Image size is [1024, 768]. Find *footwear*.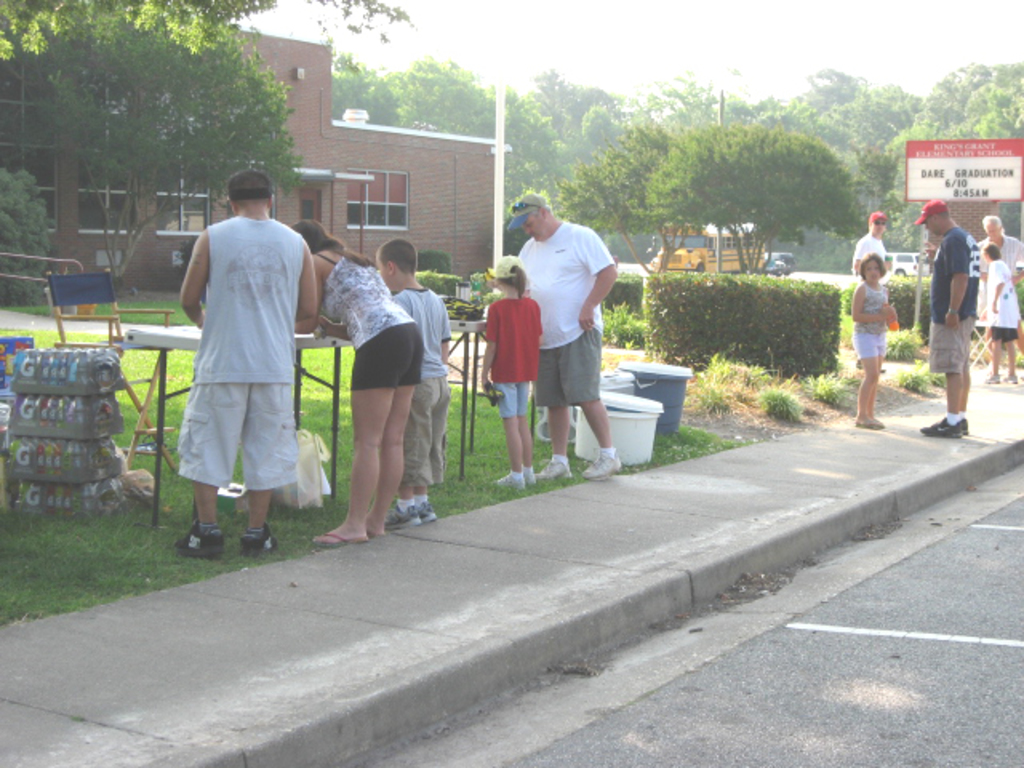
bbox=(309, 525, 363, 546).
